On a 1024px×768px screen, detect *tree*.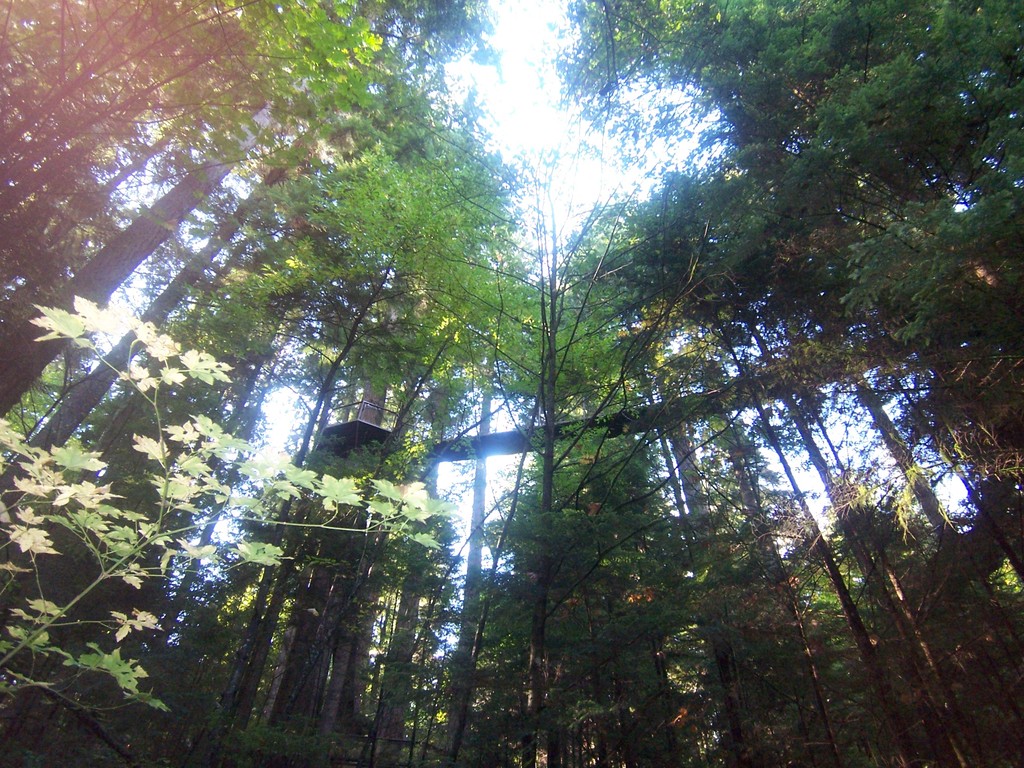
386/141/769/765.
